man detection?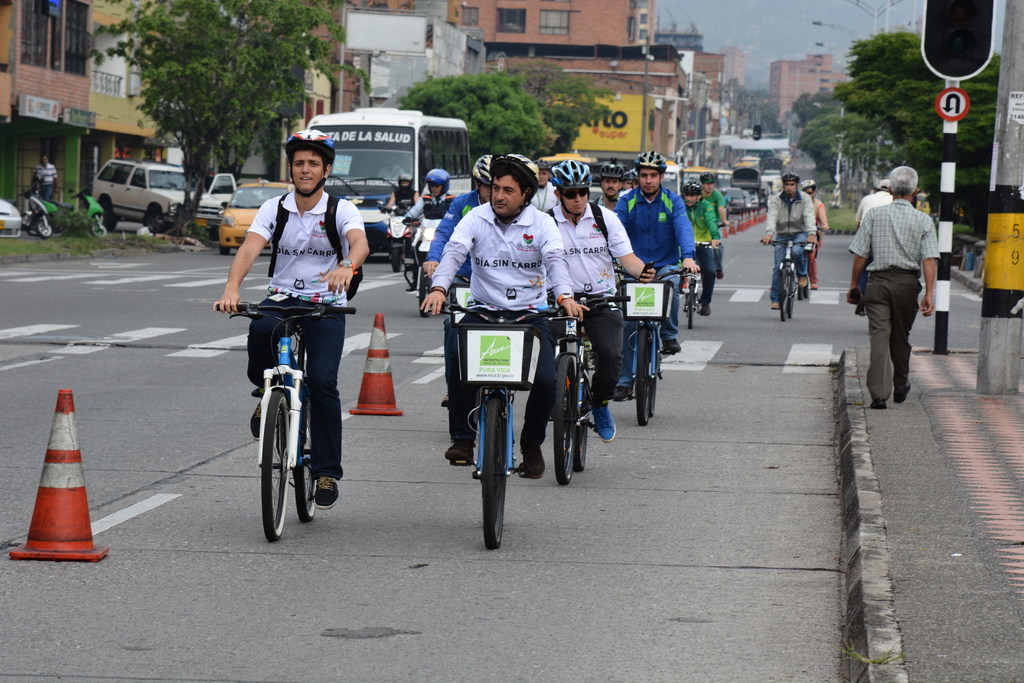
(x1=676, y1=182, x2=721, y2=327)
